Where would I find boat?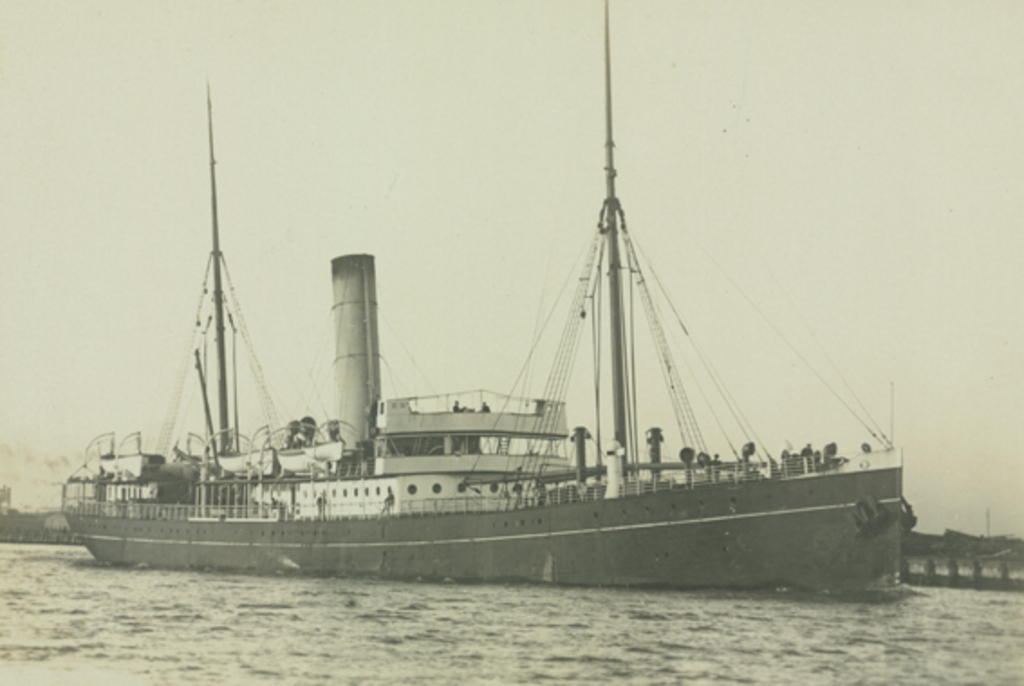
At Rect(45, 103, 948, 596).
